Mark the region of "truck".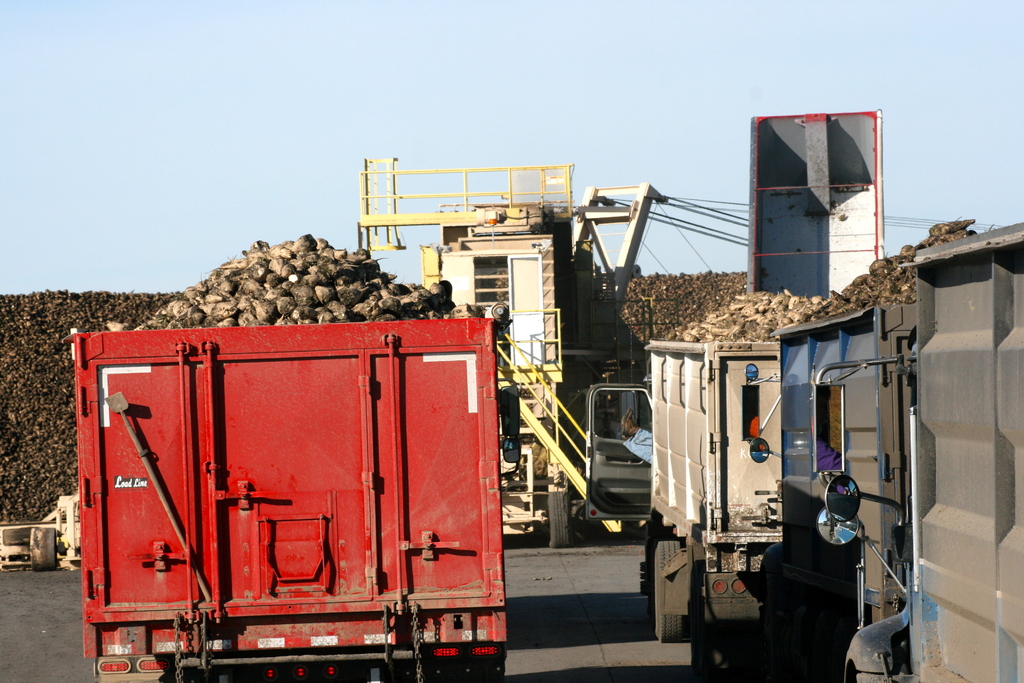
Region: (68, 293, 519, 666).
